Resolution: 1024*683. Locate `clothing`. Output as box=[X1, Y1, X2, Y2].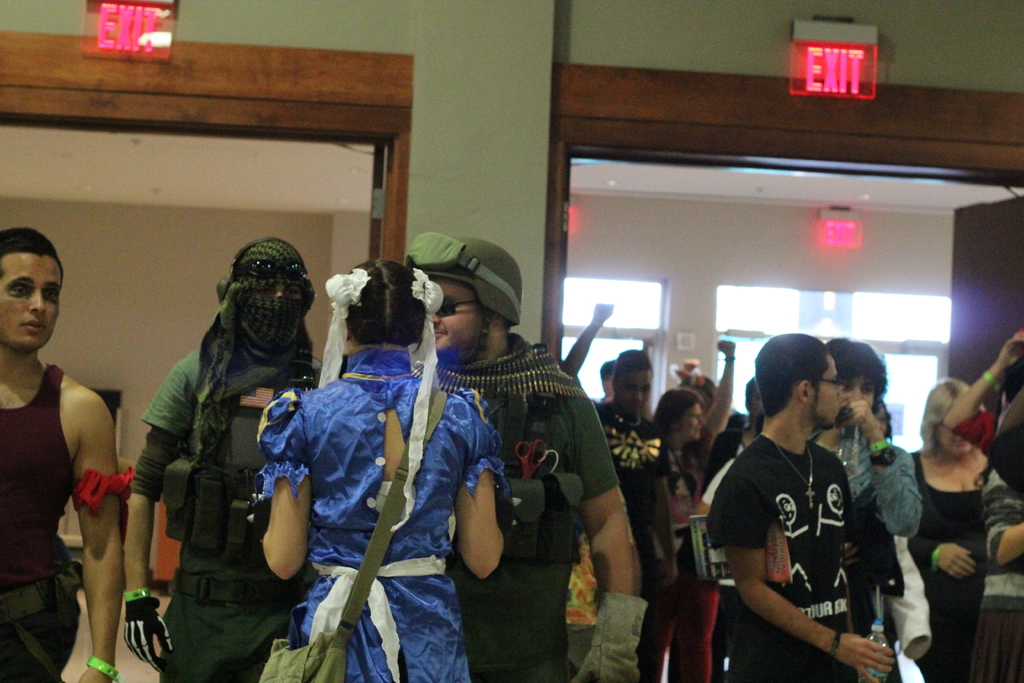
box=[902, 435, 1000, 682].
